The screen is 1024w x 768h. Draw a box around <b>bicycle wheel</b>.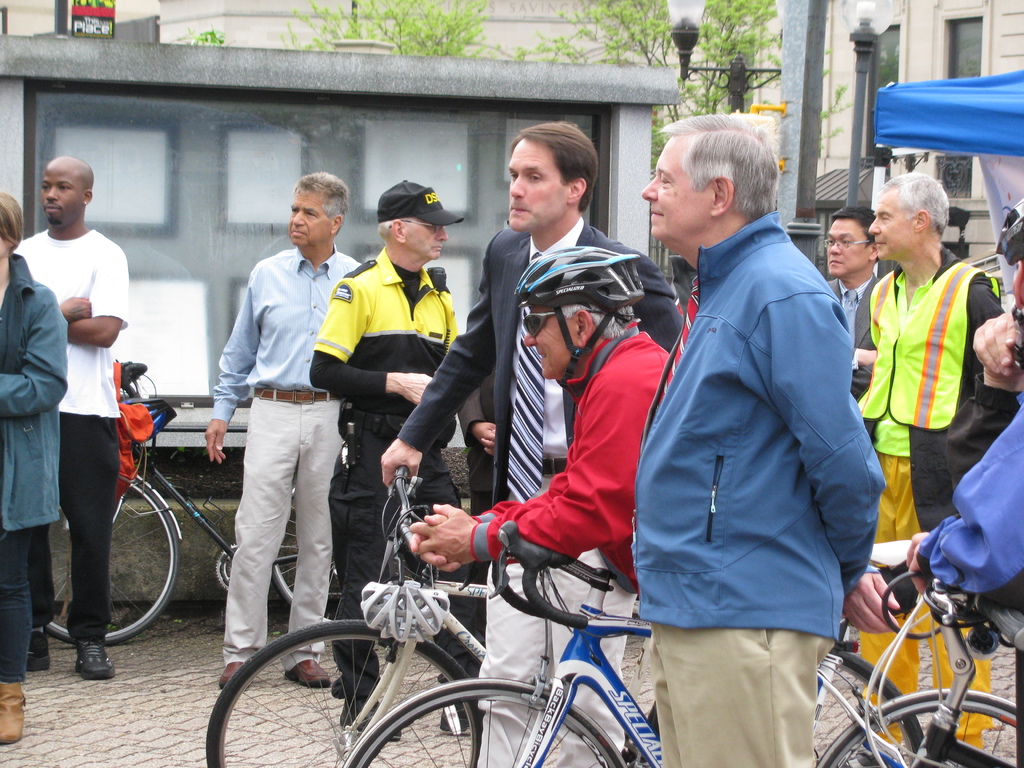
651/646/921/767.
